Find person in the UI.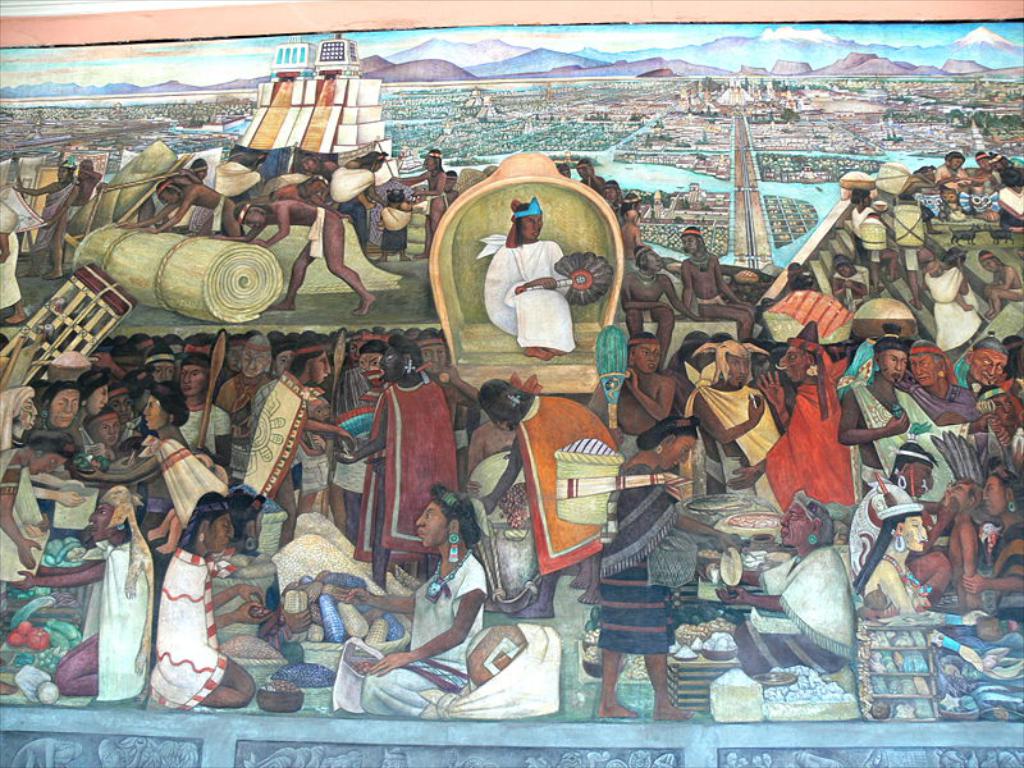
UI element at <bbox>120, 166, 252, 238</bbox>.
